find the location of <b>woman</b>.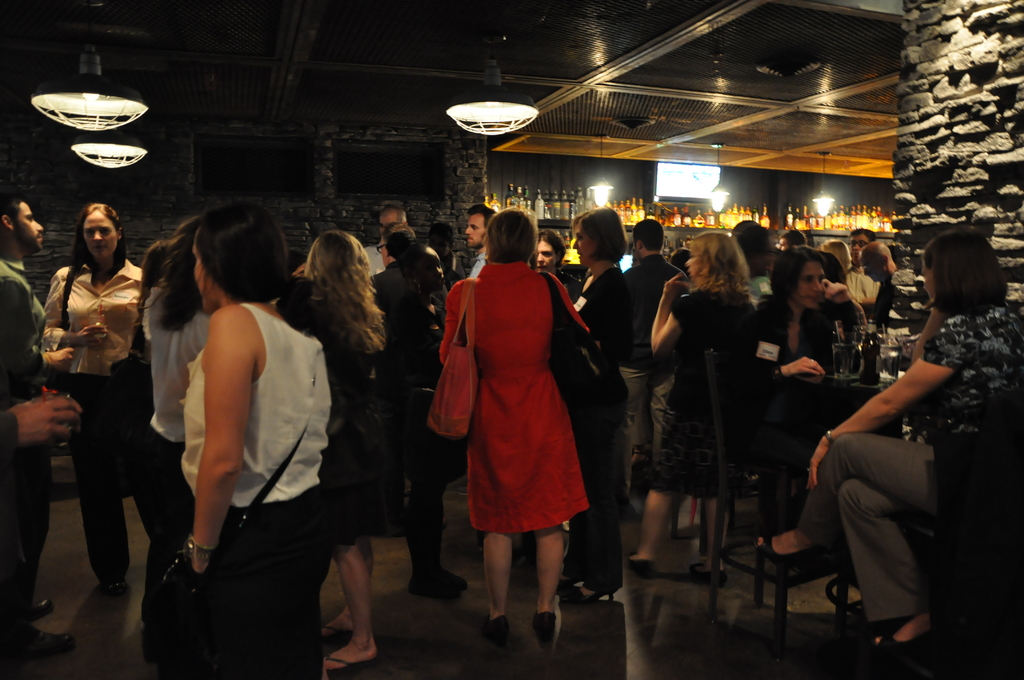
Location: rect(731, 245, 874, 578).
